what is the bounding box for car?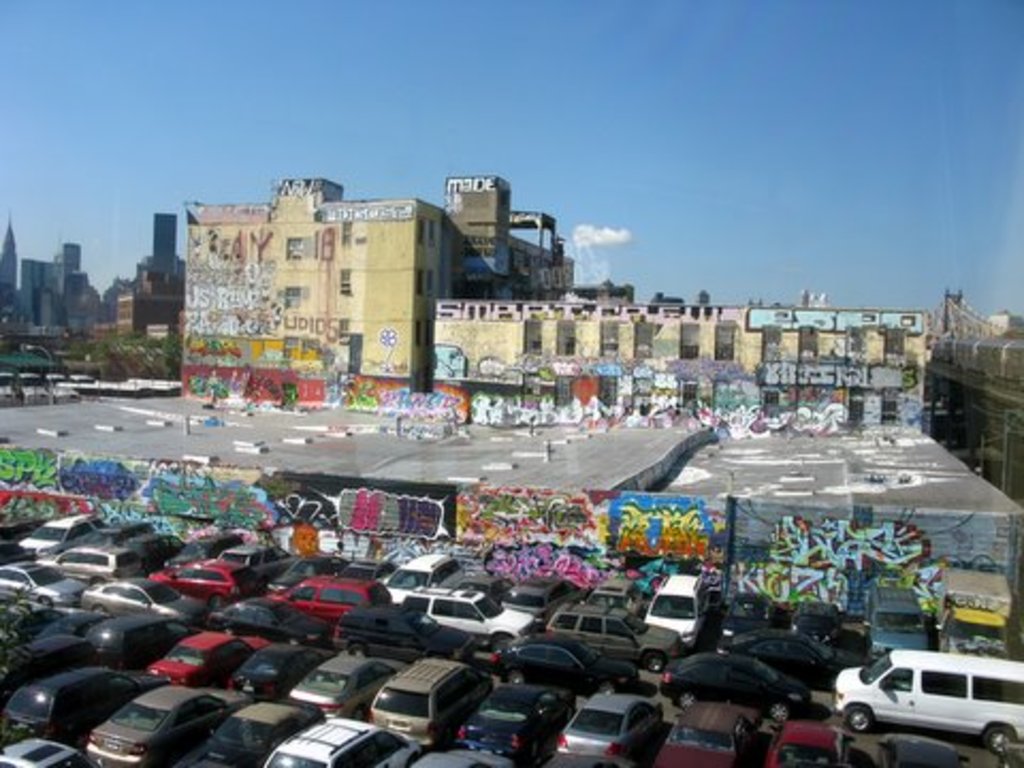
l=862, t=585, r=939, b=655.
